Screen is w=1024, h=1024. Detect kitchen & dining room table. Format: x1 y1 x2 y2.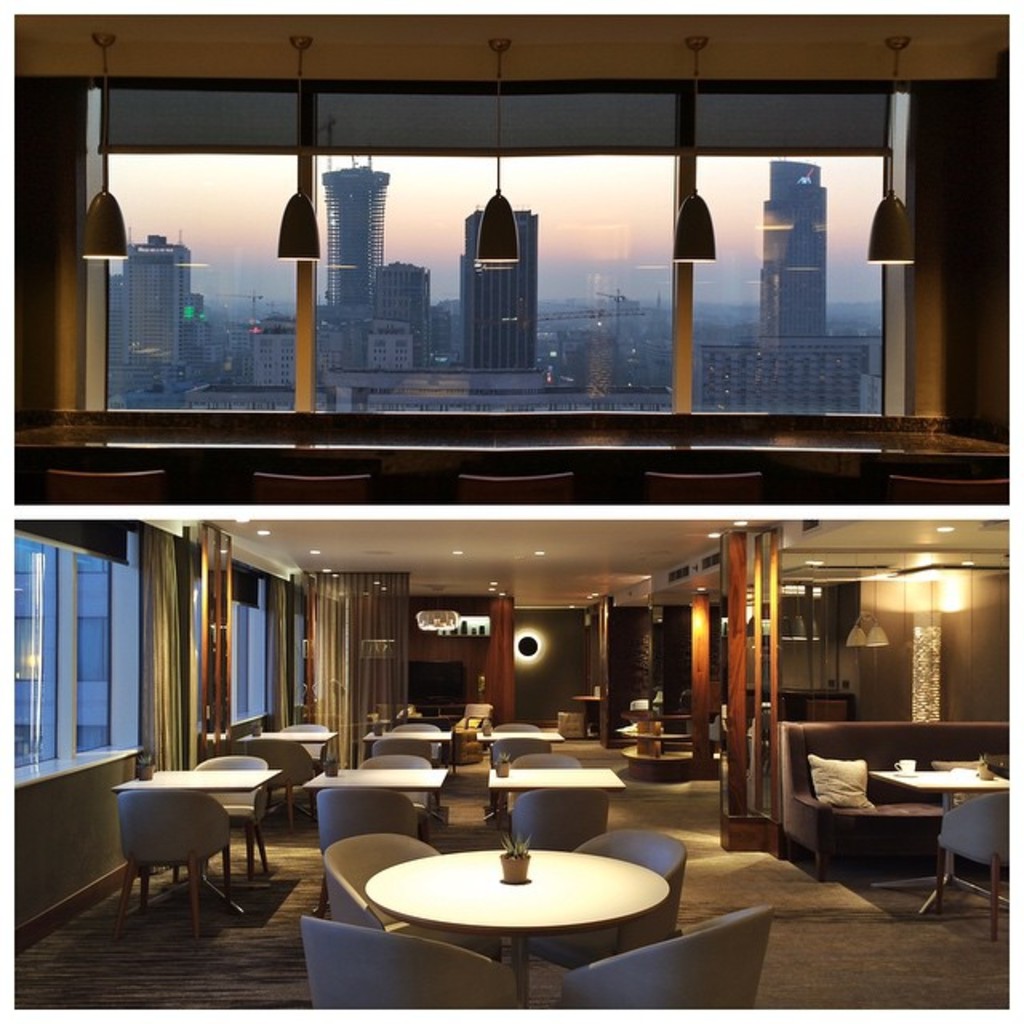
309 781 758 1006.
